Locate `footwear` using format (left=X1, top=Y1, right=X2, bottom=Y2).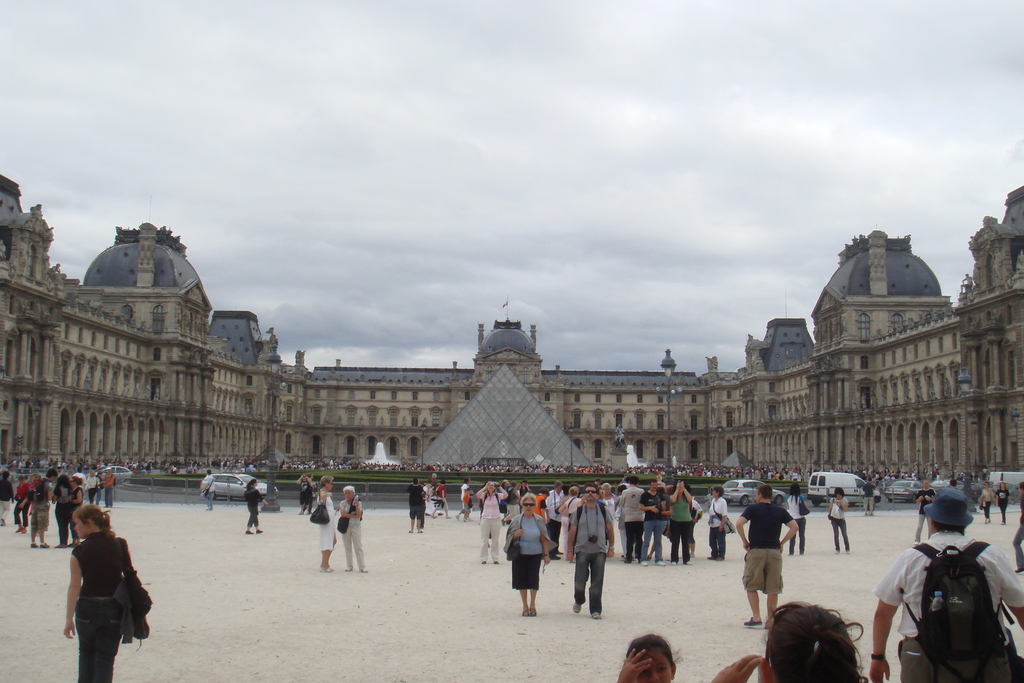
(left=255, top=525, right=261, bottom=534).
